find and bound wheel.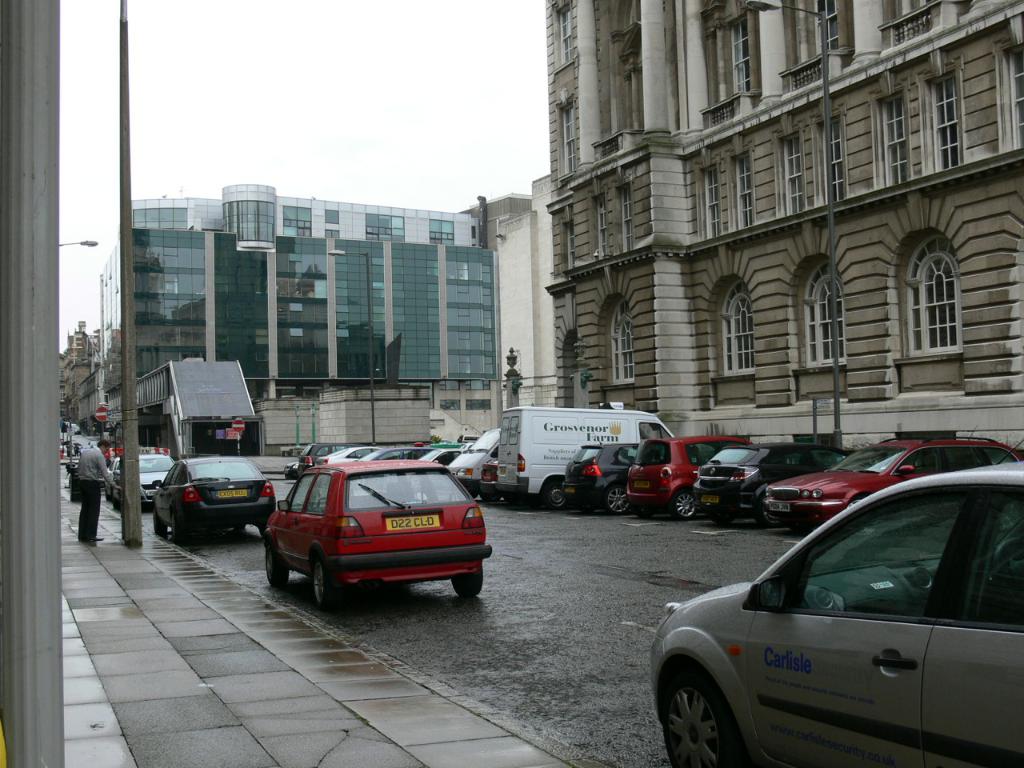
Bound: detection(451, 567, 483, 599).
